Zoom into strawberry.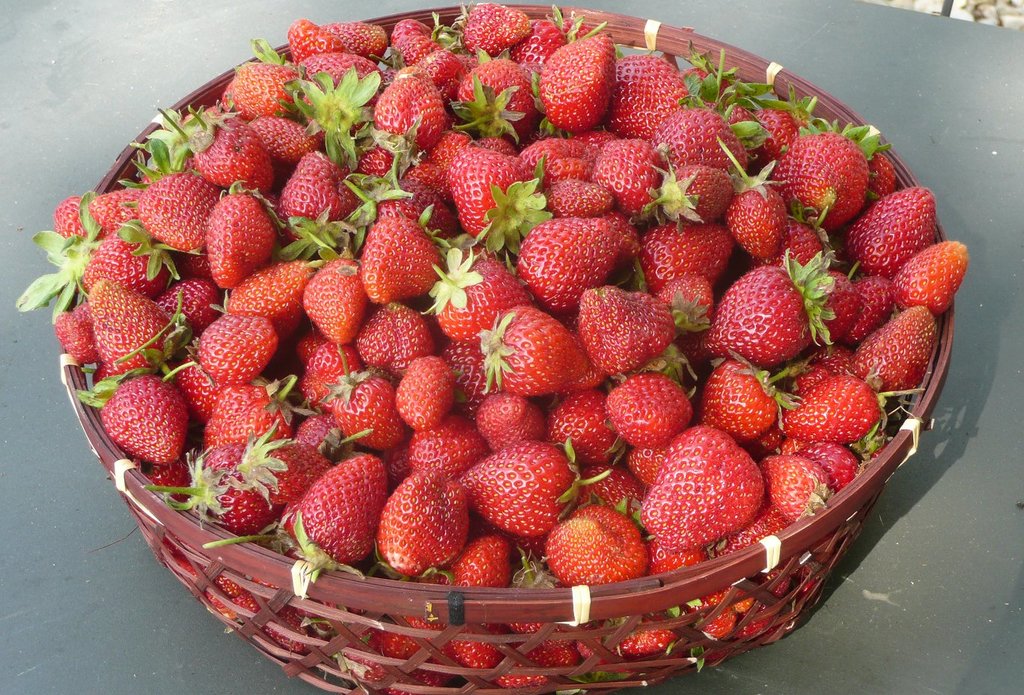
Zoom target: 231 125 333 177.
